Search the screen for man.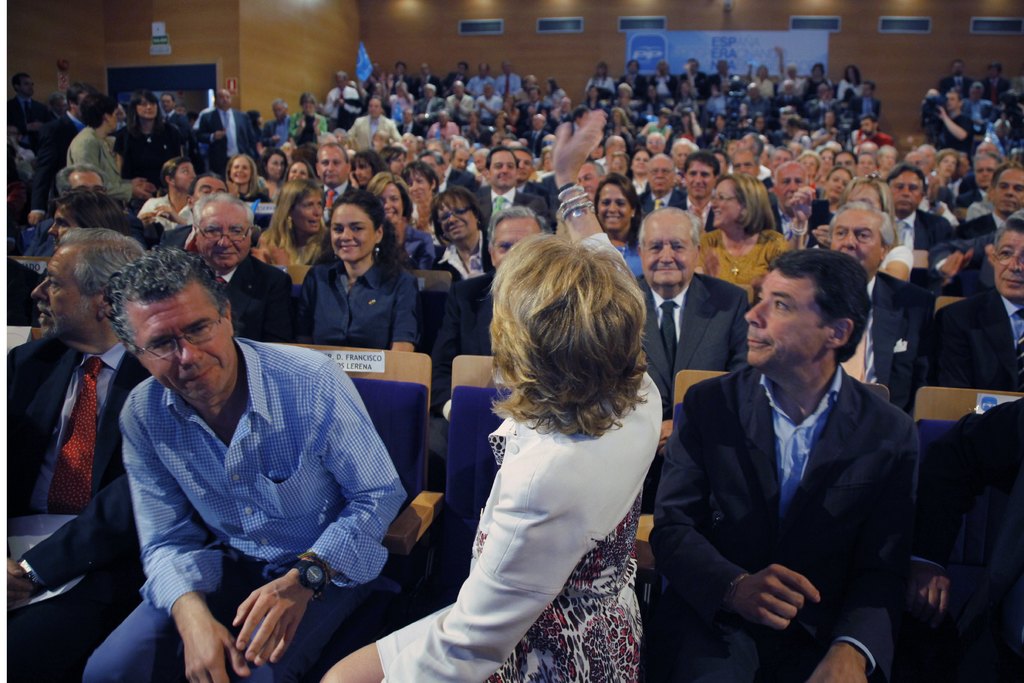
Found at 0 74 61 131.
